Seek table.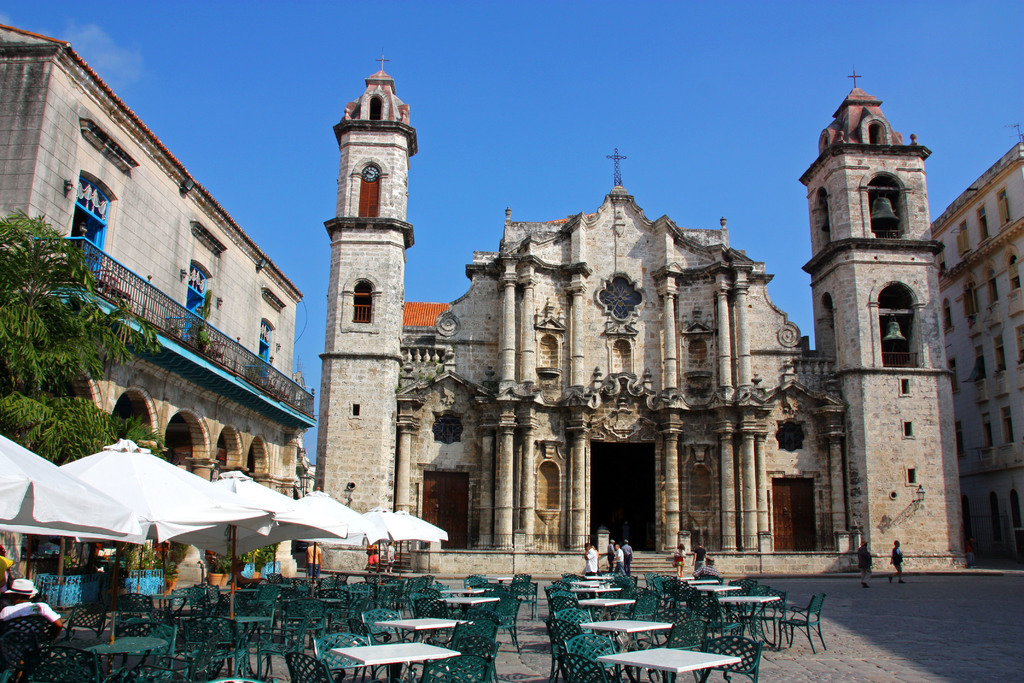
[210,586,262,601].
